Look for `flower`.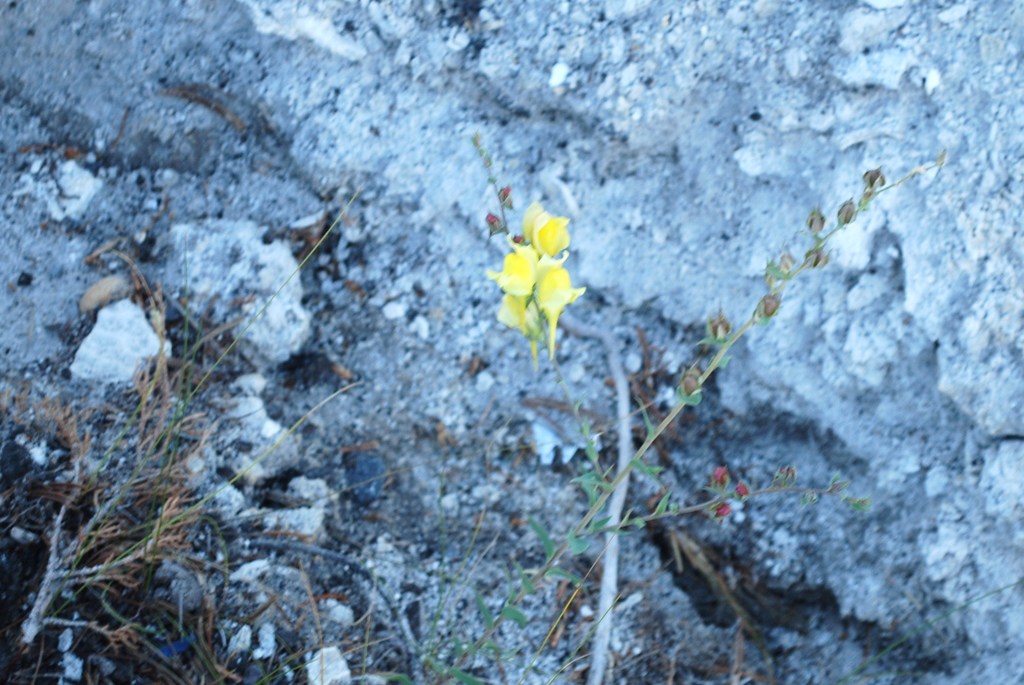
Found: <region>483, 236, 535, 294</region>.
